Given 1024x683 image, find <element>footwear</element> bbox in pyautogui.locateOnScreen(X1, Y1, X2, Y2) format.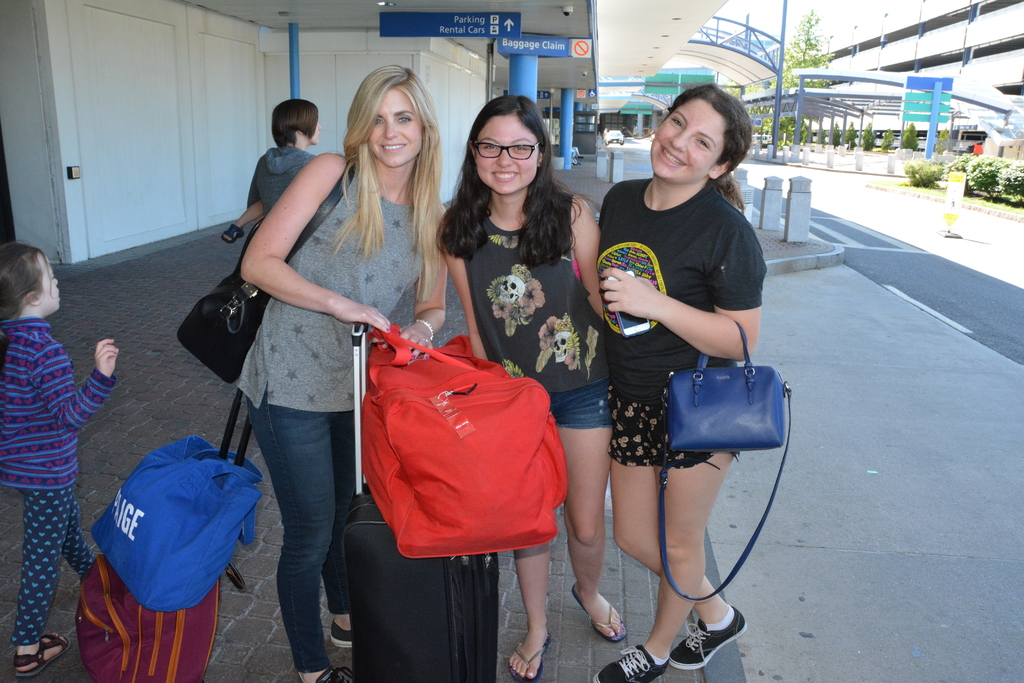
pyautogui.locateOnScreen(300, 664, 358, 682).
